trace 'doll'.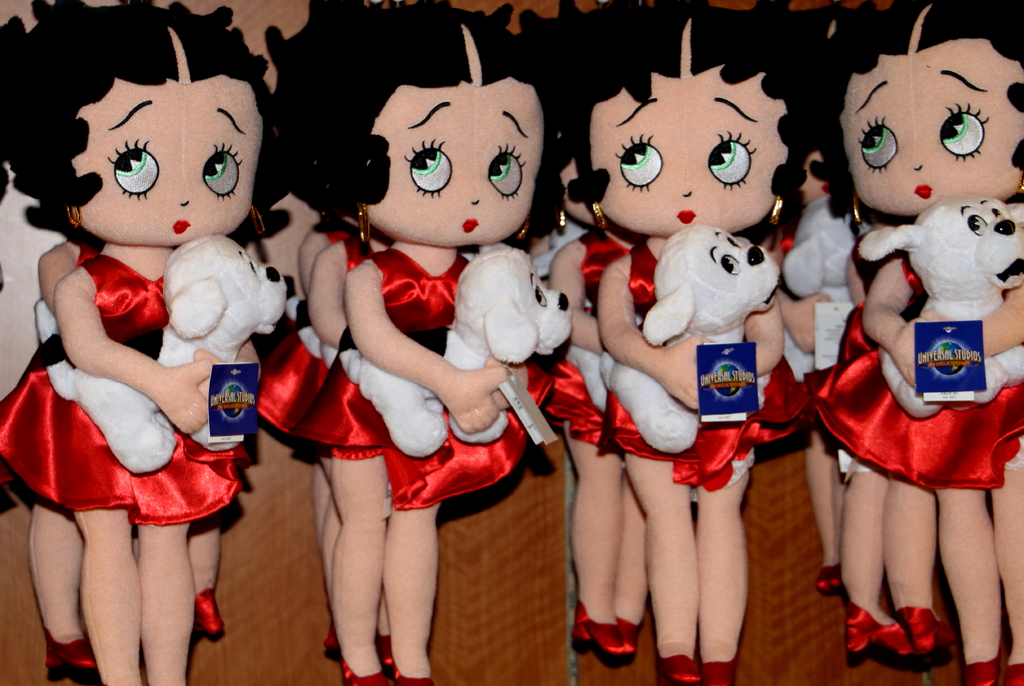
Traced to box(232, 2, 566, 685).
